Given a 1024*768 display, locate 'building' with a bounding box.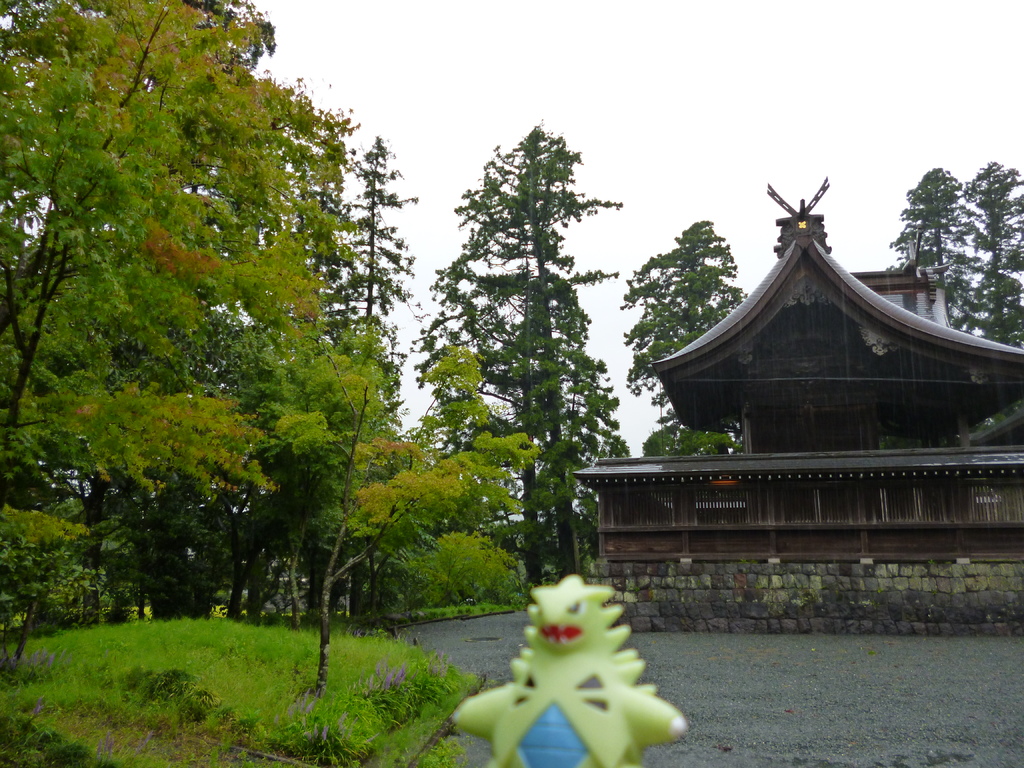
Located: <region>563, 173, 1023, 616</region>.
